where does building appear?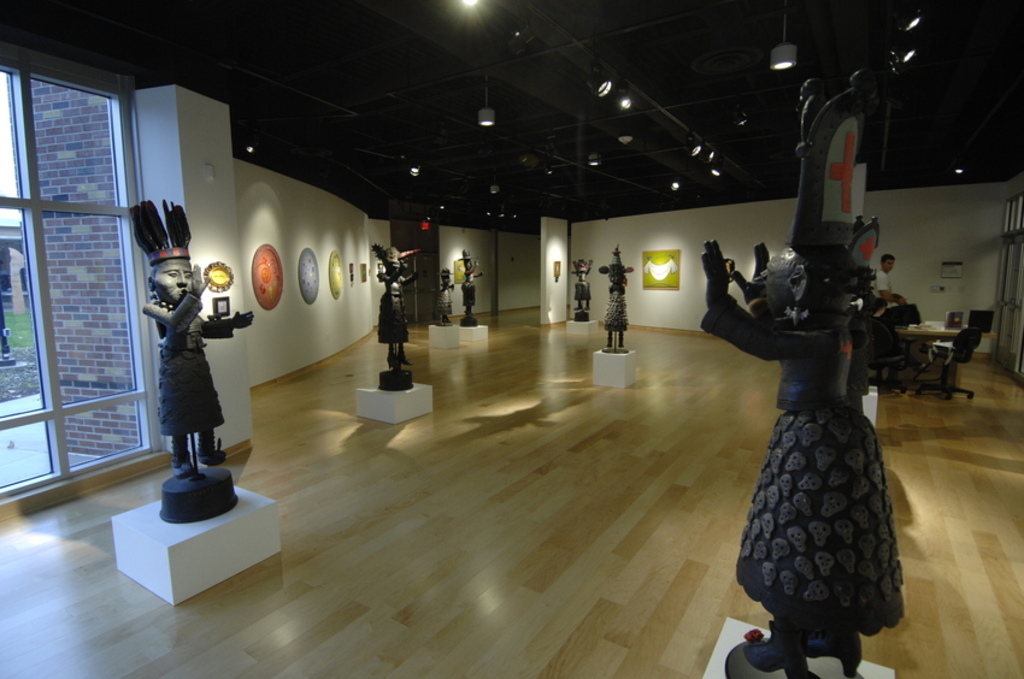
Appears at BBox(0, 0, 1020, 678).
